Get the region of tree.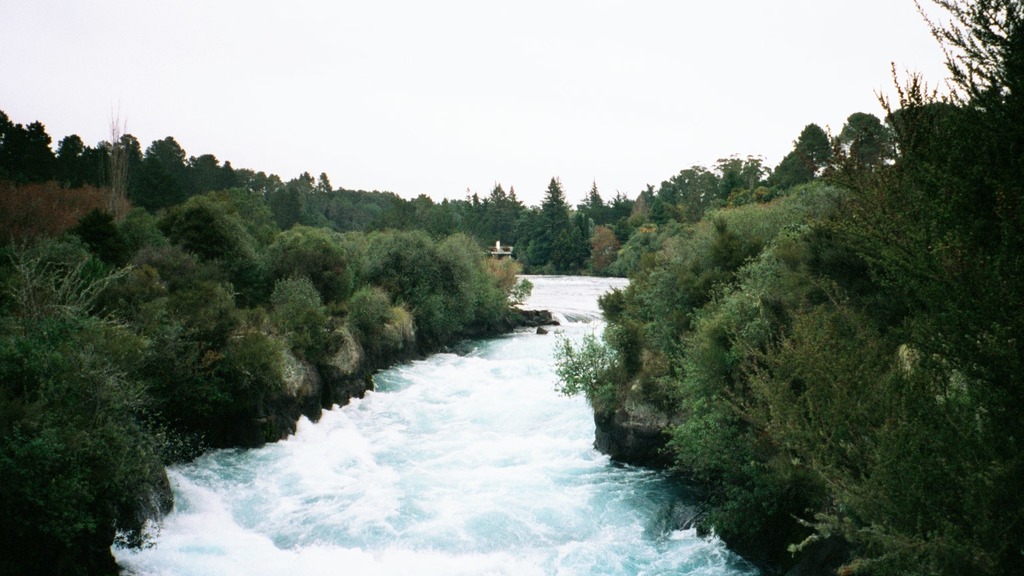
<region>149, 189, 266, 280</region>.
